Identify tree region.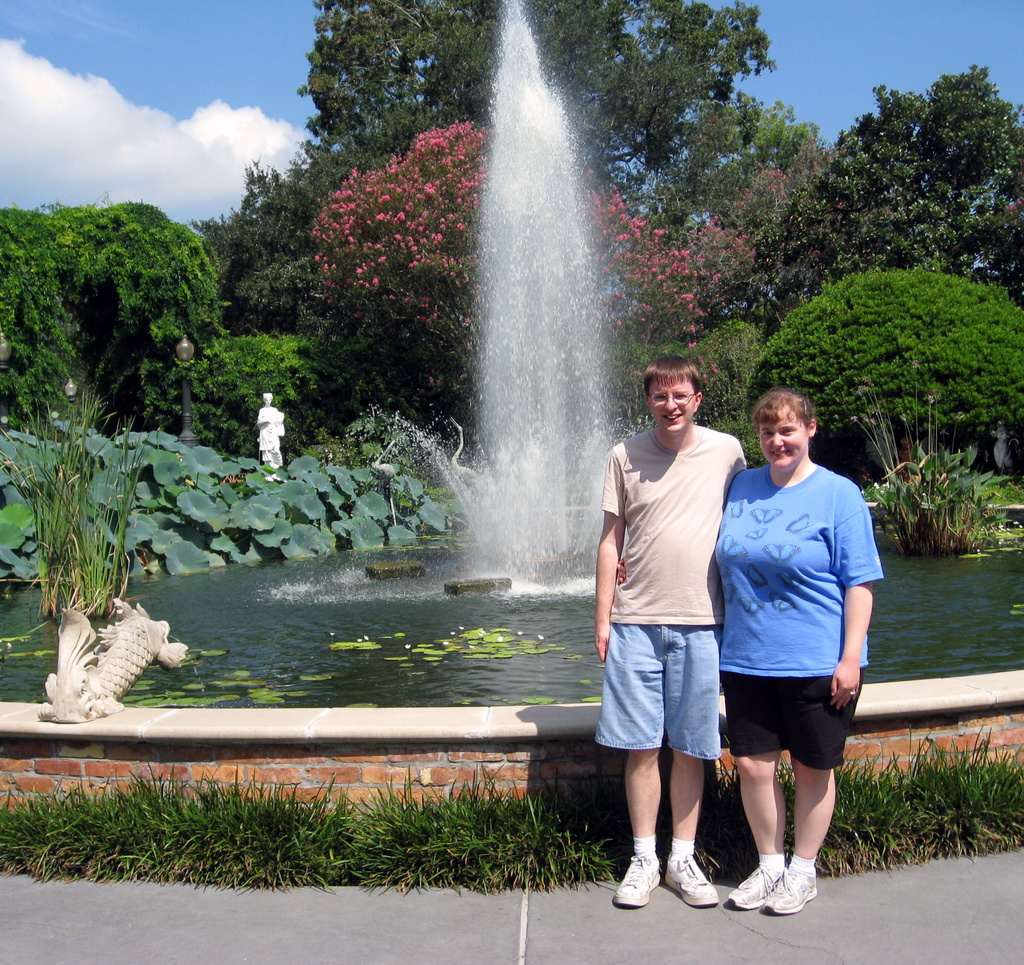
Region: [left=296, top=0, right=777, bottom=201].
